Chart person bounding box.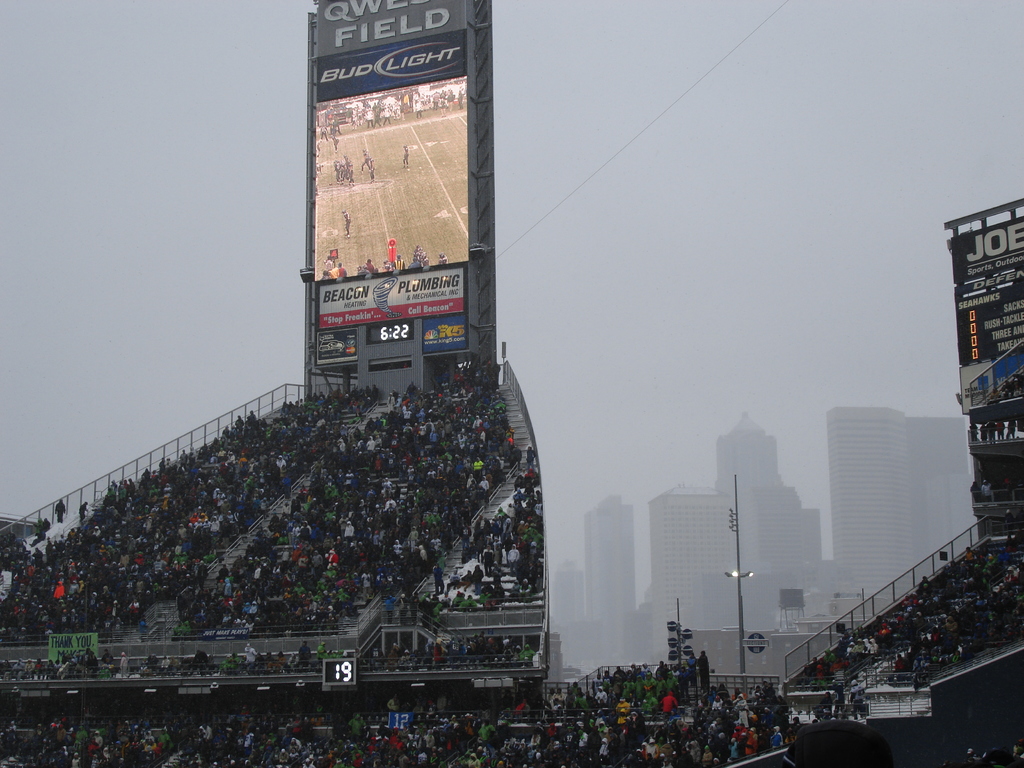
Charted: [left=402, top=140, right=410, bottom=170].
